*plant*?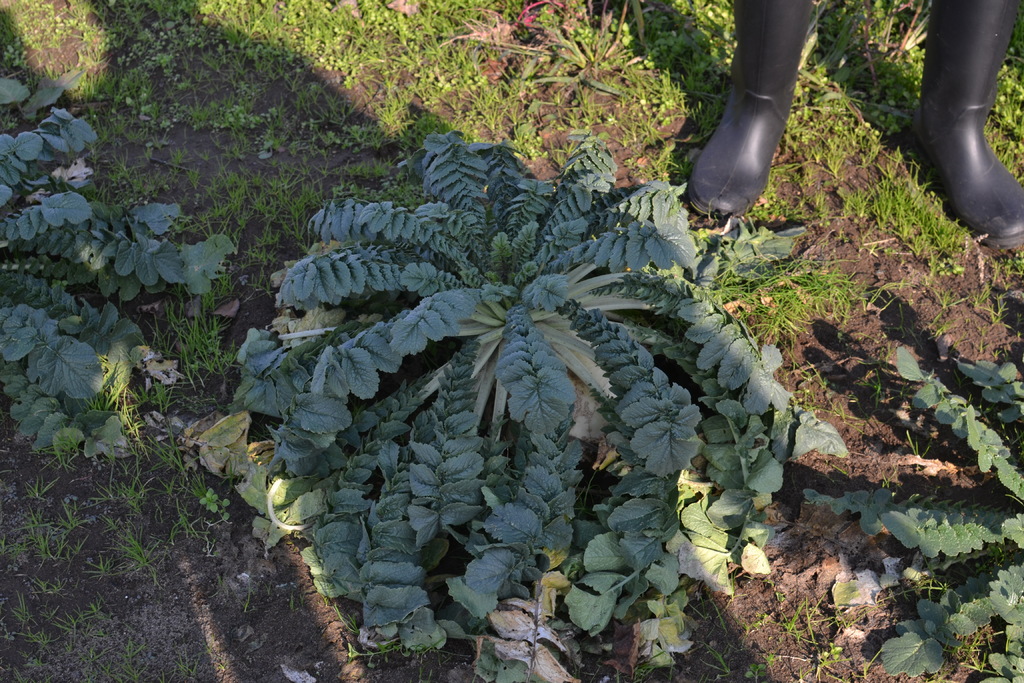
<region>812, 633, 838, 664</region>
